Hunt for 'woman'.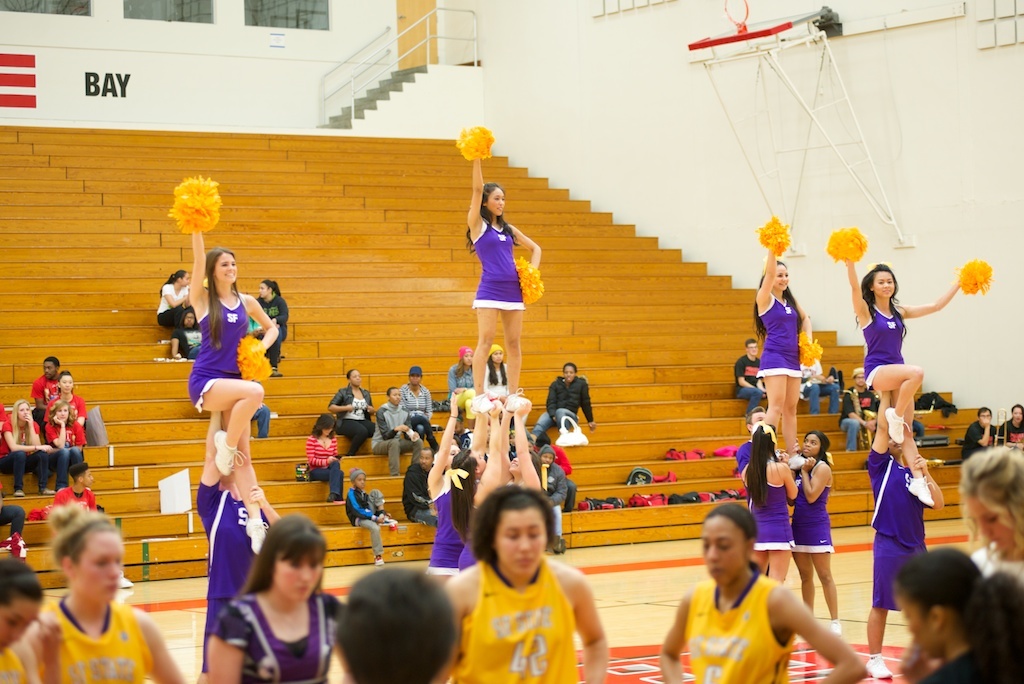
Hunted down at <box>449,349,477,419</box>.
